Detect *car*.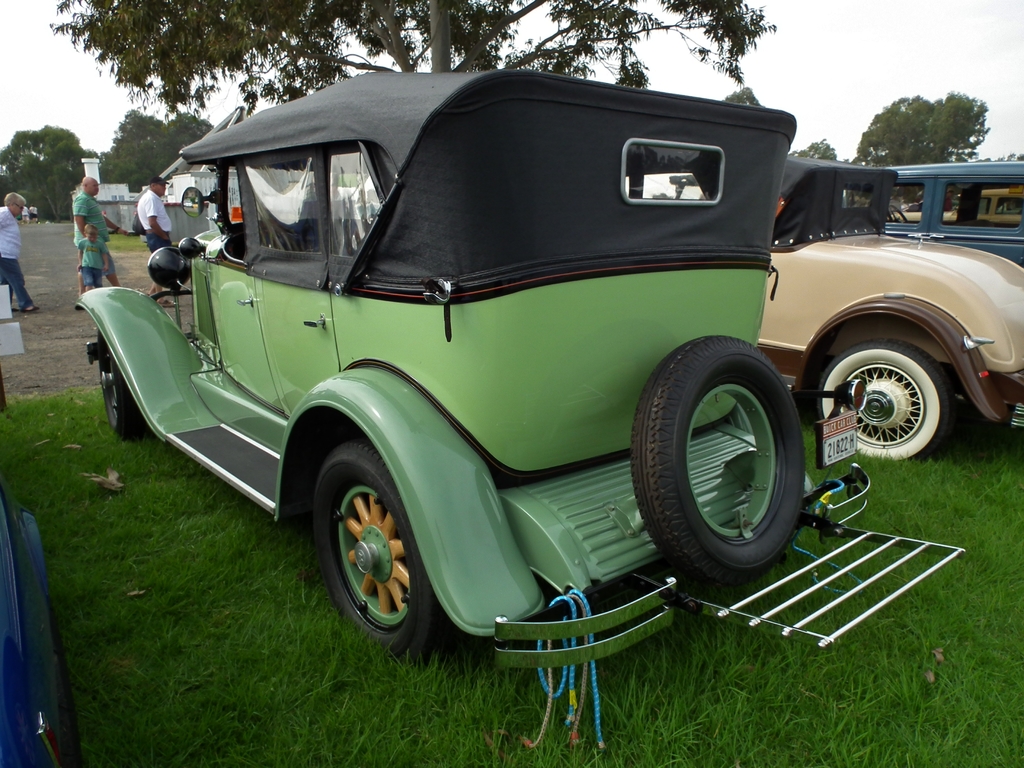
Detected at bbox(758, 157, 1023, 465).
